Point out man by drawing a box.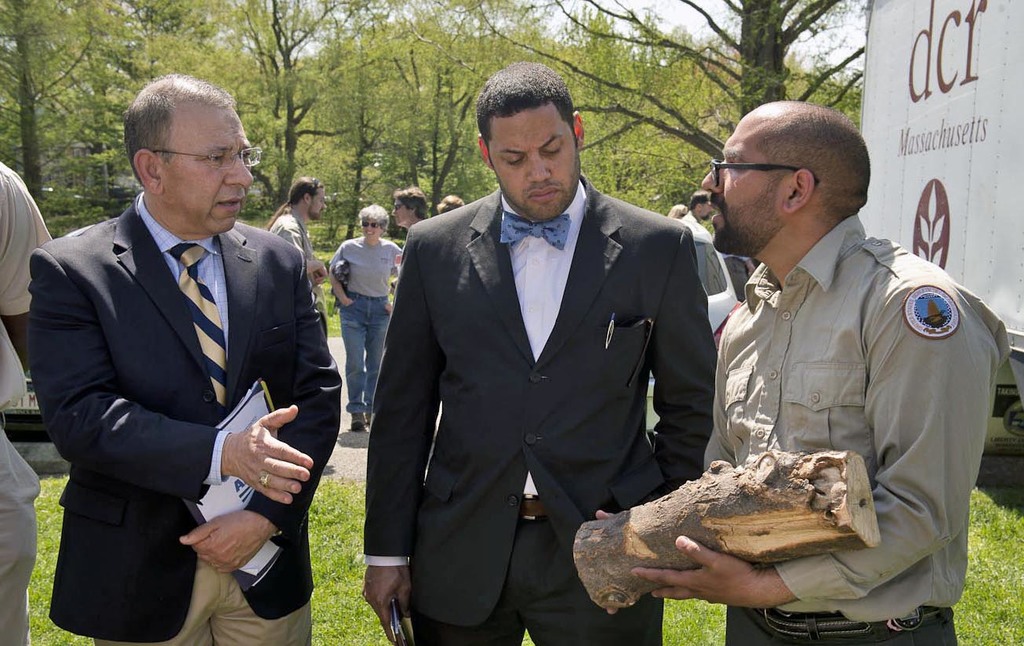
bbox=(361, 60, 717, 645).
